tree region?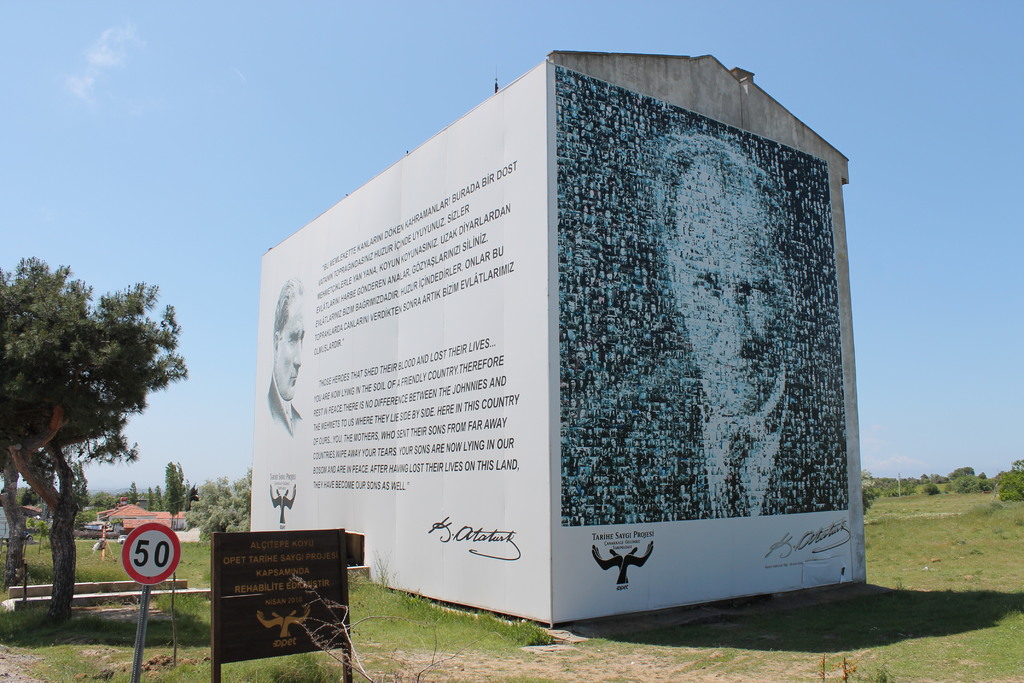
981 471 988 481
